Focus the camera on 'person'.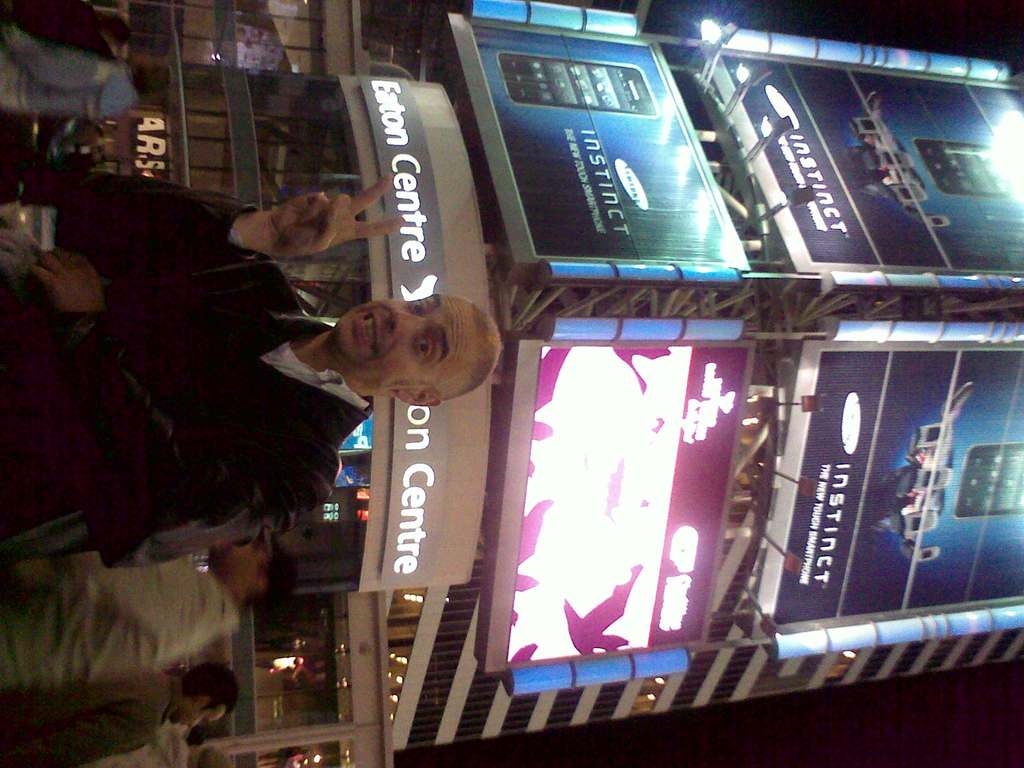
Focus region: 0,18,170,121.
